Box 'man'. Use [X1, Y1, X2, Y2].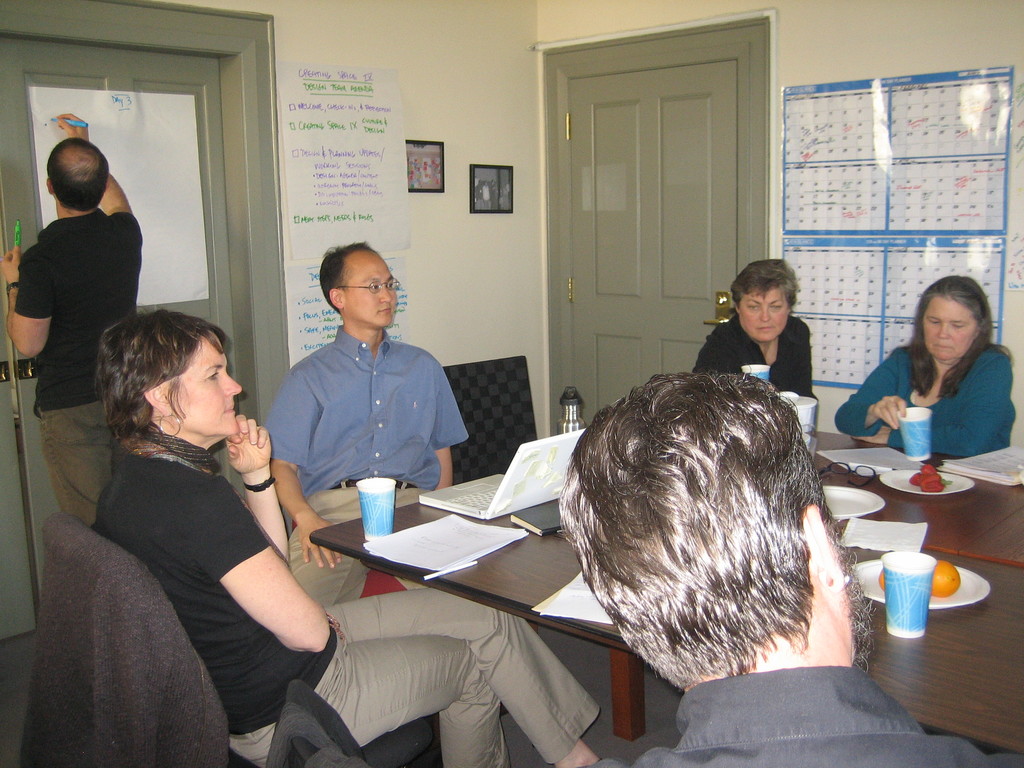
[554, 370, 1023, 767].
